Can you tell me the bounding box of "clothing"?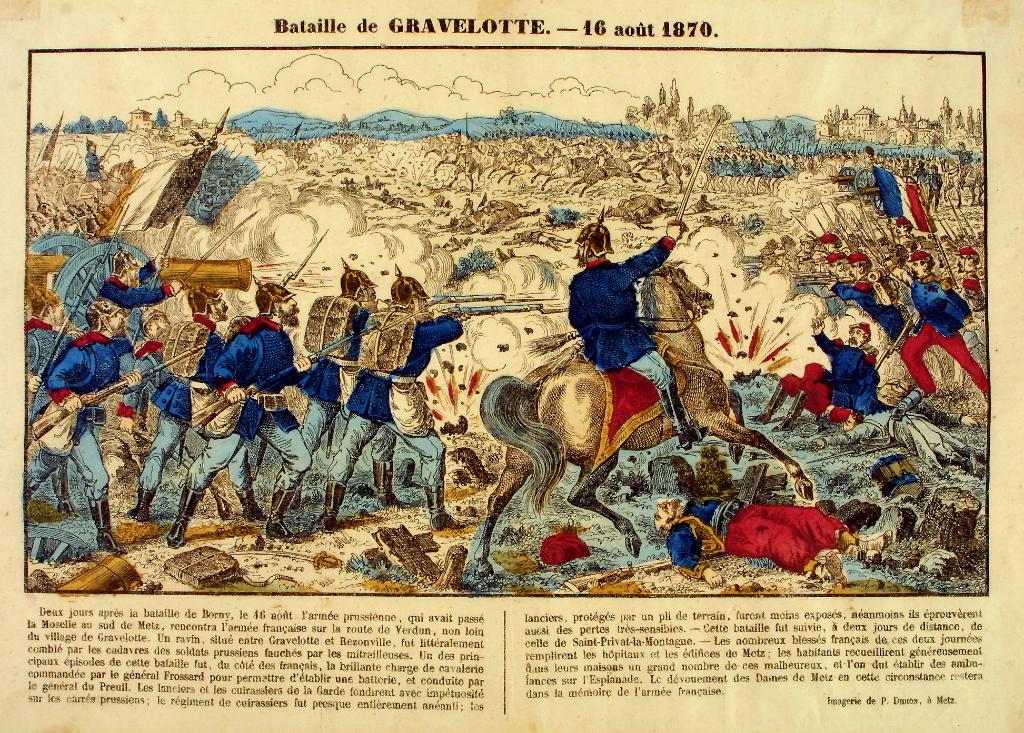
152, 315, 216, 424.
